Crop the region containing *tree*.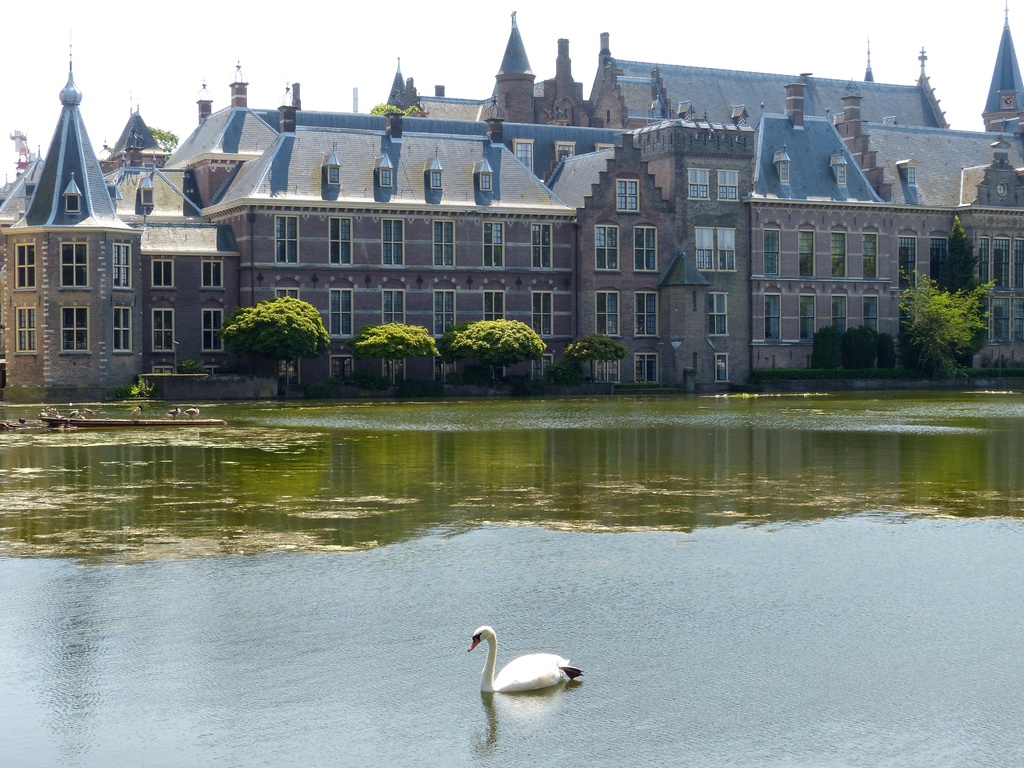
Crop region: [x1=941, y1=217, x2=994, y2=417].
